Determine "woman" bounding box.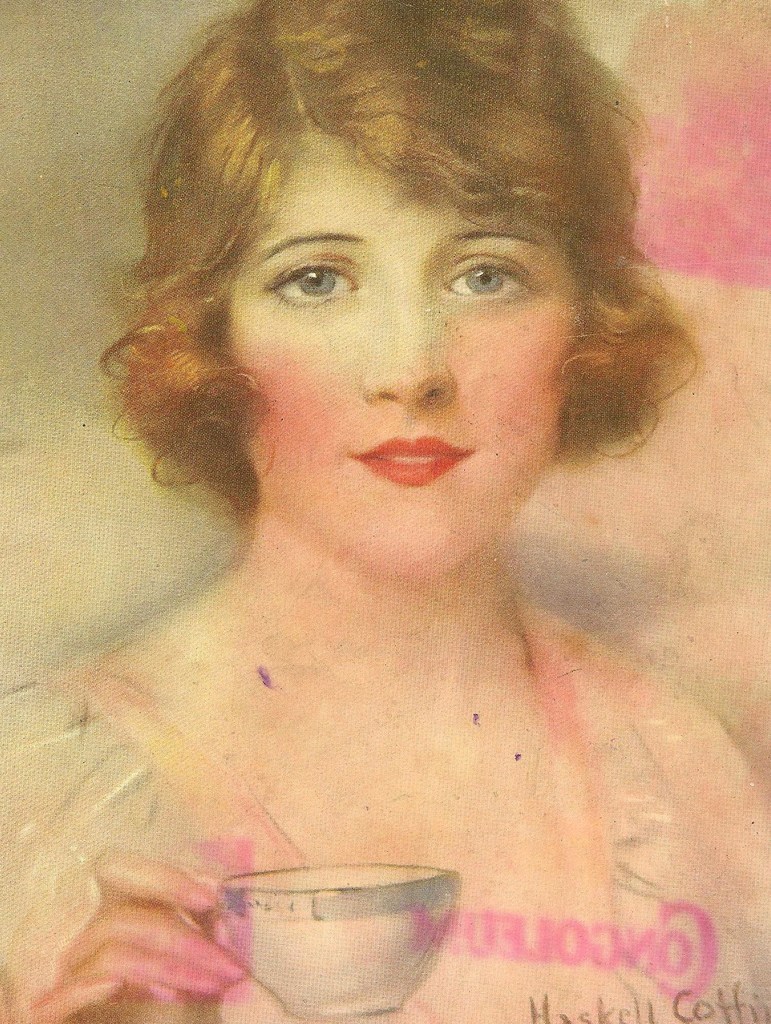
Determined: pyautogui.locateOnScreen(13, 68, 758, 1005).
